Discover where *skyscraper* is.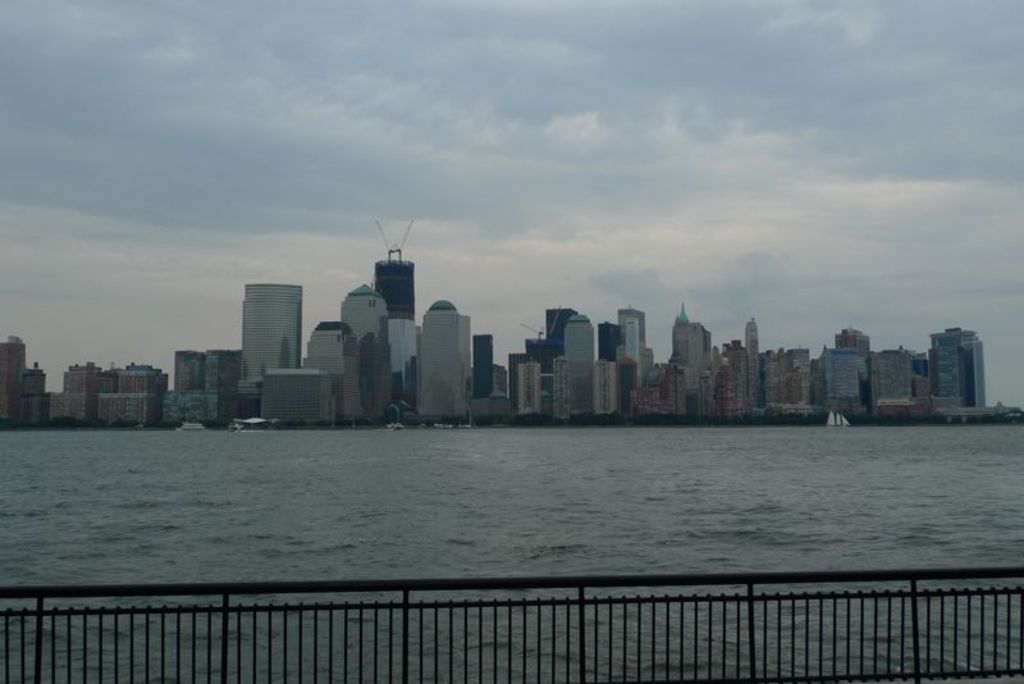
Discovered at [916,320,998,414].
